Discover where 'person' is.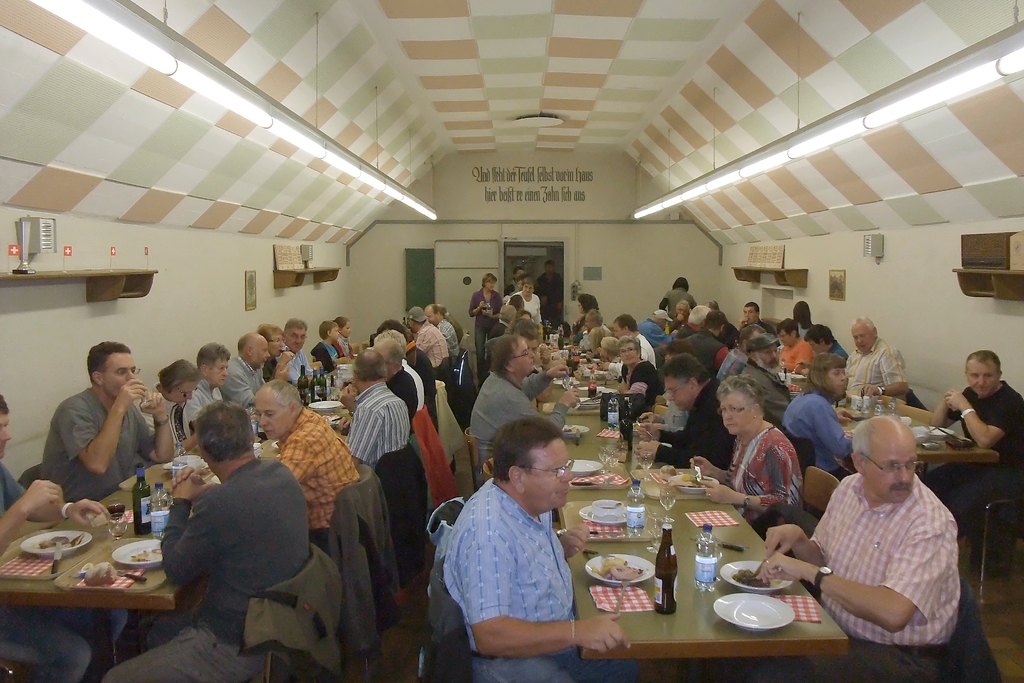
Discovered at bbox=(638, 337, 698, 447).
